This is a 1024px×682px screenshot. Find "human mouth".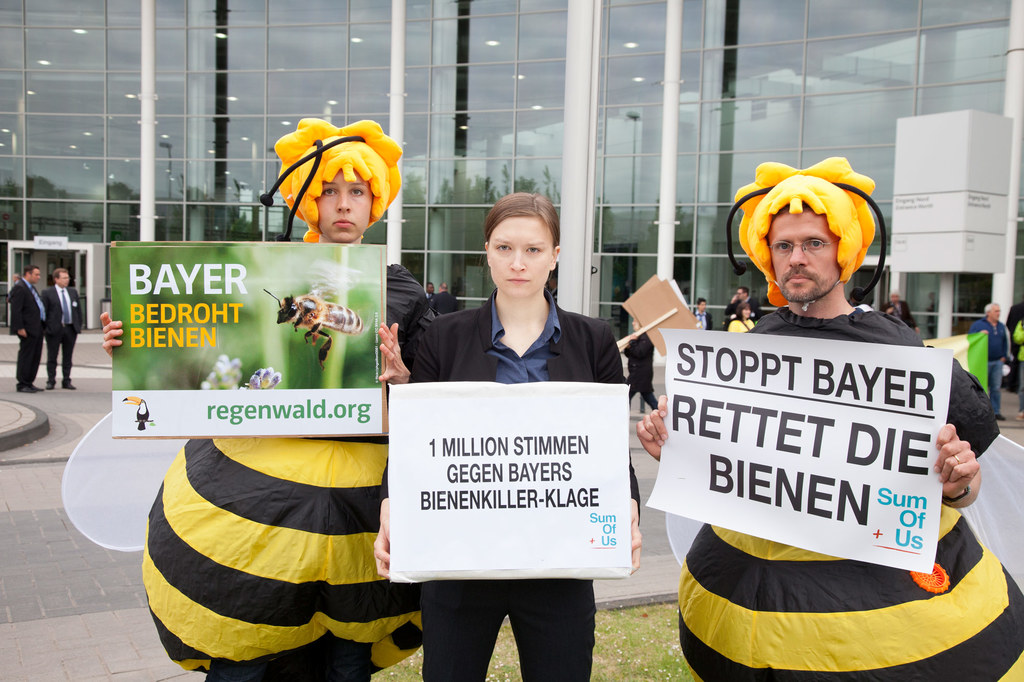
Bounding box: 783, 271, 812, 287.
